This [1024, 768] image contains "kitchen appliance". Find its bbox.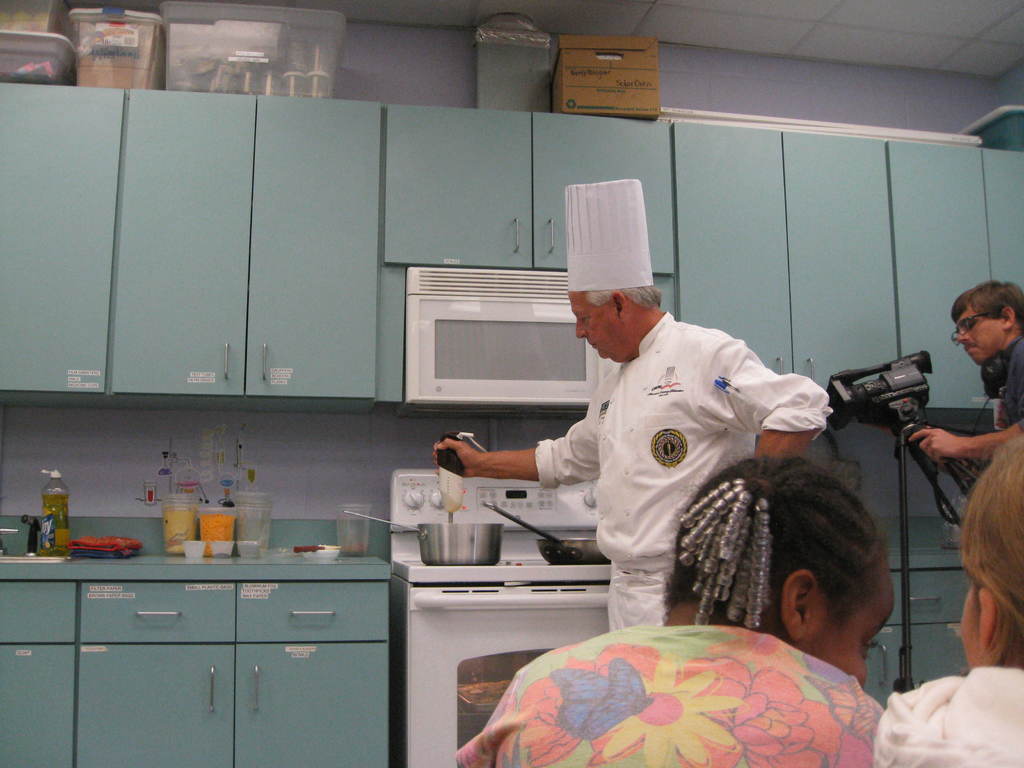
58/1/160/92.
